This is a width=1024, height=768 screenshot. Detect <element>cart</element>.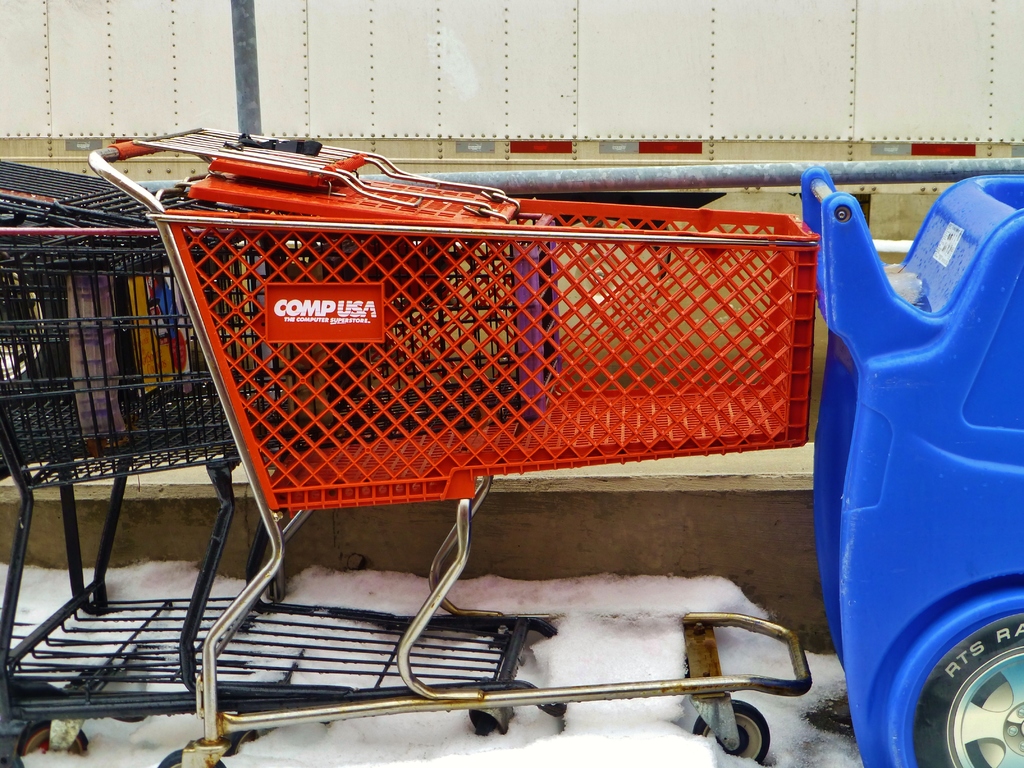
(88, 124, 820, 767).
